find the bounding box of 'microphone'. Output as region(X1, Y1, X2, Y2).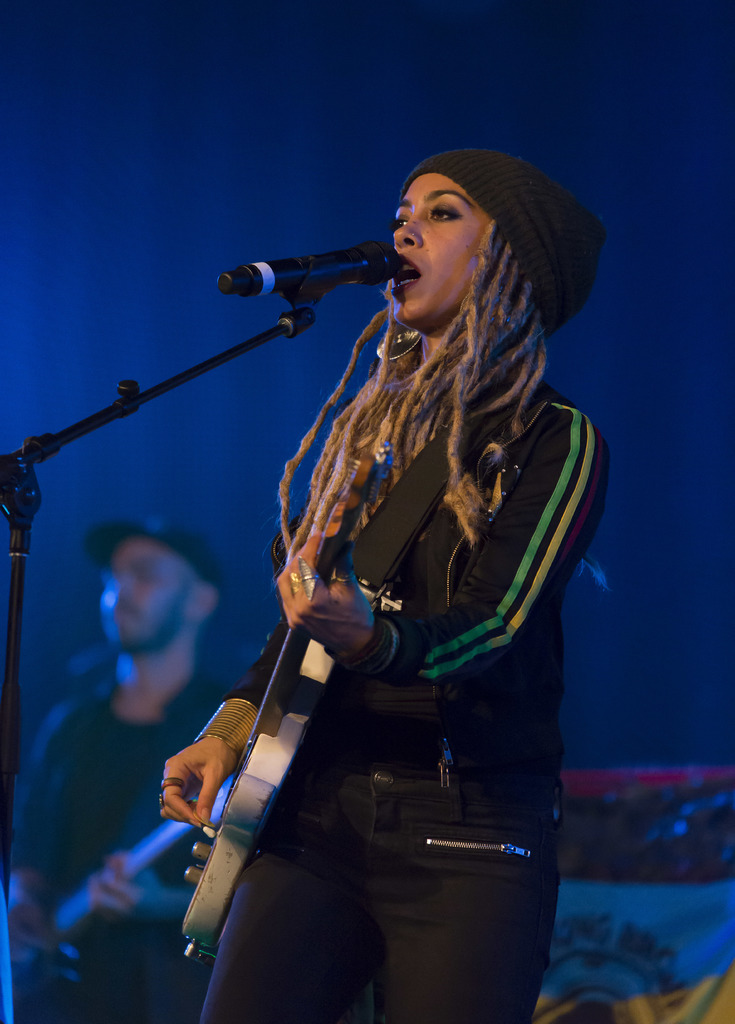
region(222, 225, 418, 321).
